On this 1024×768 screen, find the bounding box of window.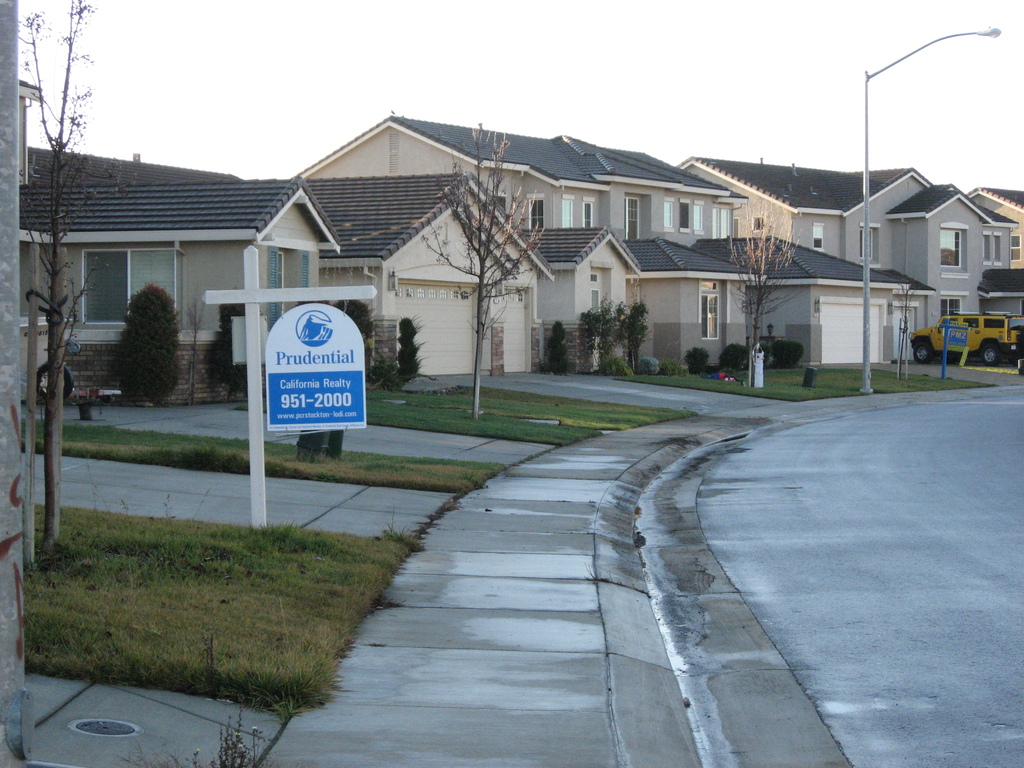
Bounding box: select_region(661, 197, 674, 230).
